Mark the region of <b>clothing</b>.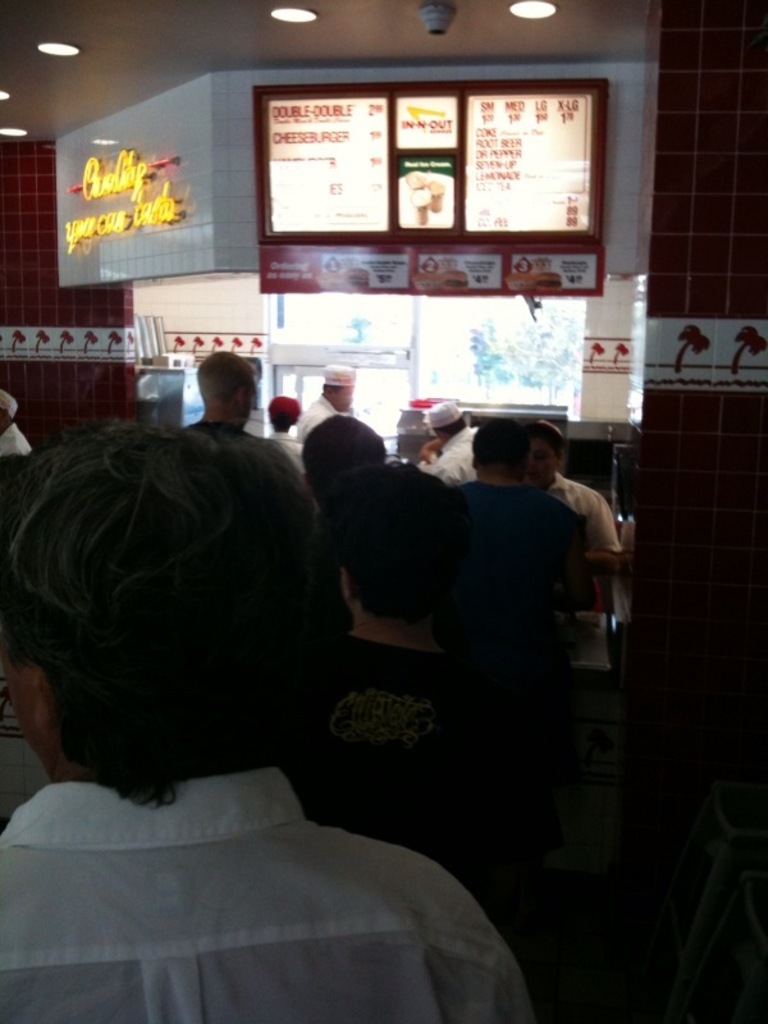
Region: bbox=[0, 767, 536, 1023].
